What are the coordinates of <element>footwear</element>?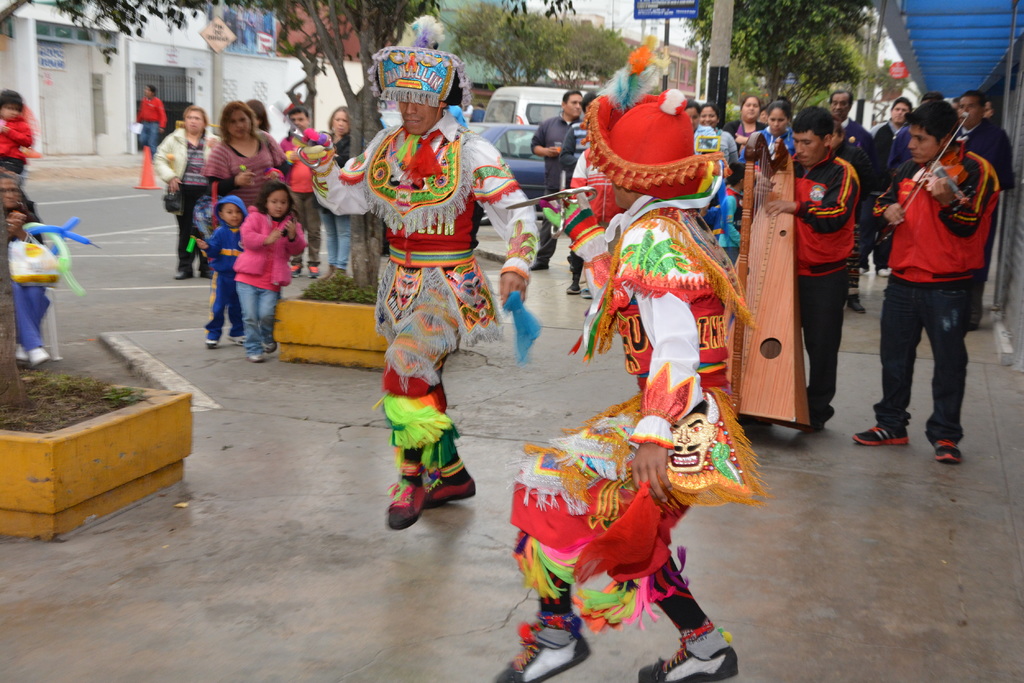
294,262,301,278.
